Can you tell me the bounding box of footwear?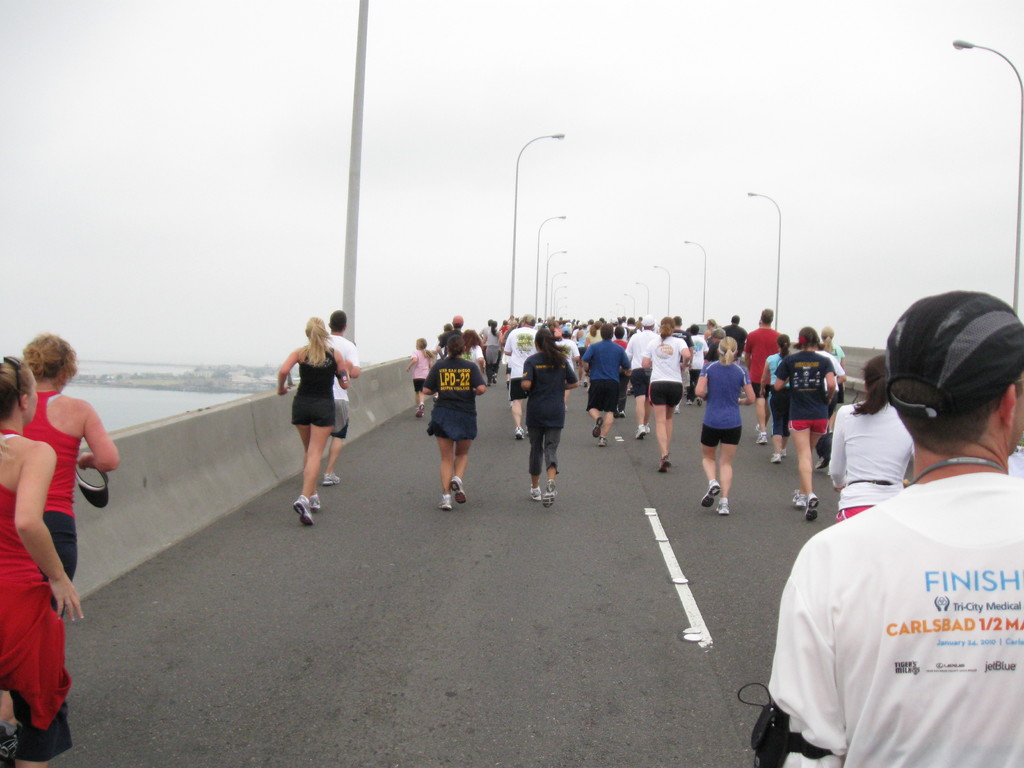
(left=312, top=499, right=318, bottom=506).
